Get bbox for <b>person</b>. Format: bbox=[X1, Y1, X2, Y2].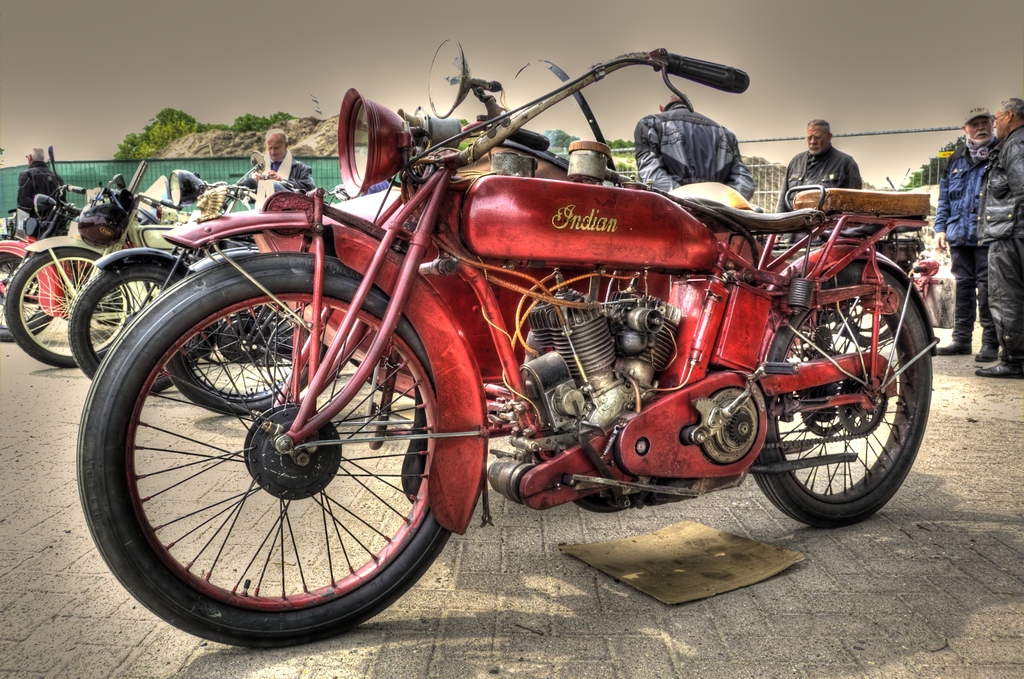
bbox=[938, 104, 1018, 356].
